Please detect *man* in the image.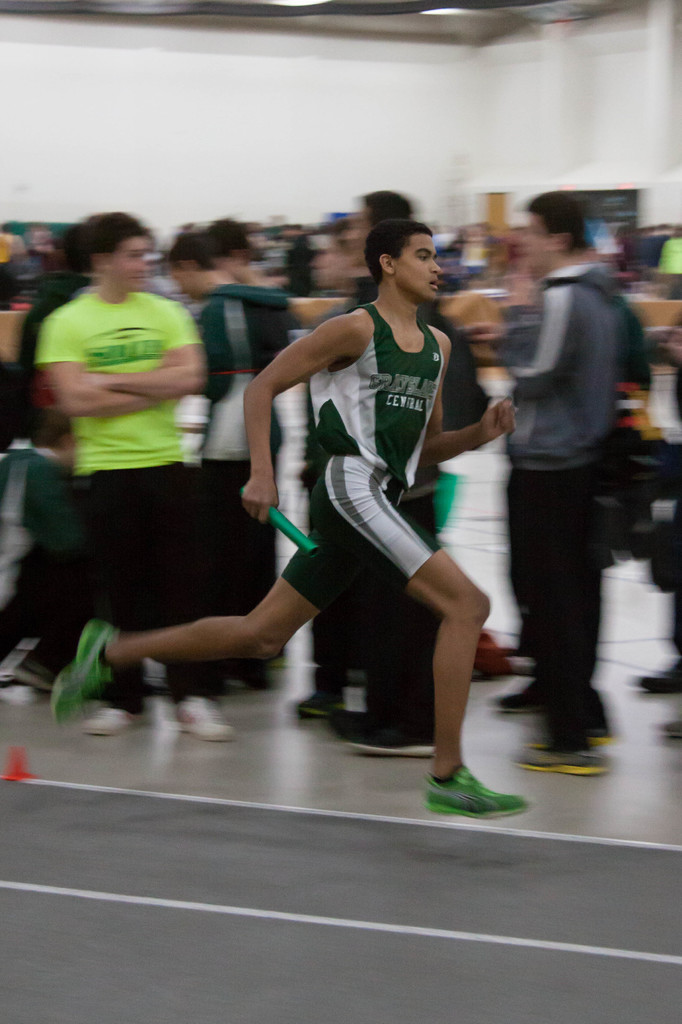
l=479, t=178, r=662, b=767.
